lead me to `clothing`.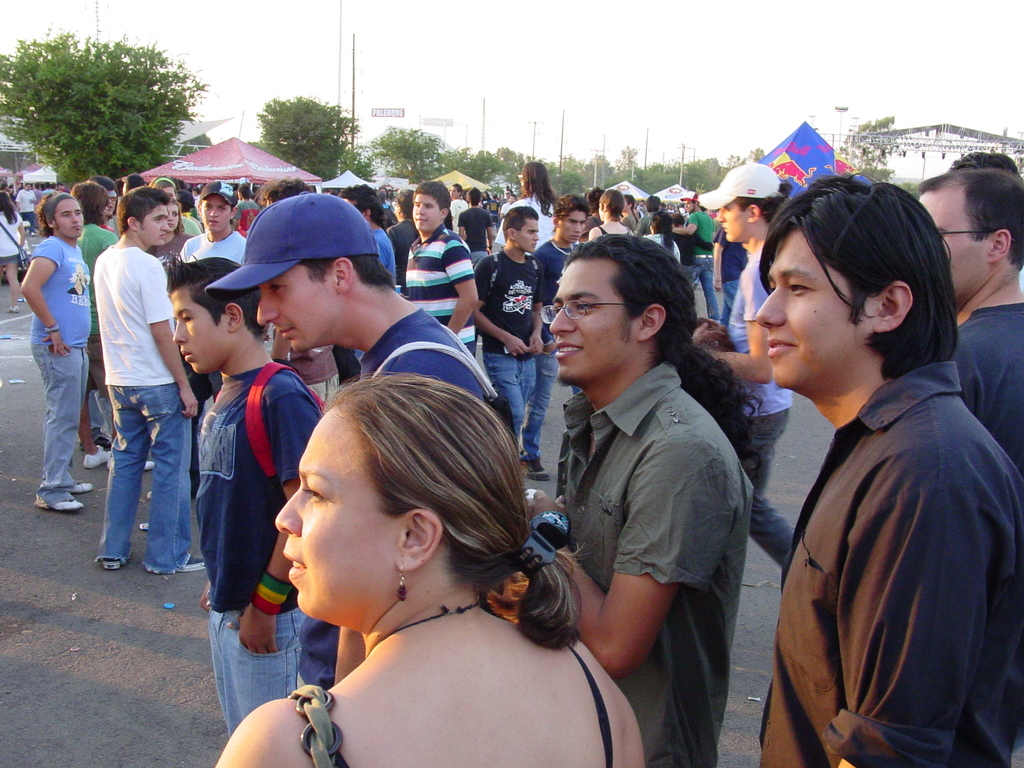
Lead to bbox=(602, 225, 634, 236).
